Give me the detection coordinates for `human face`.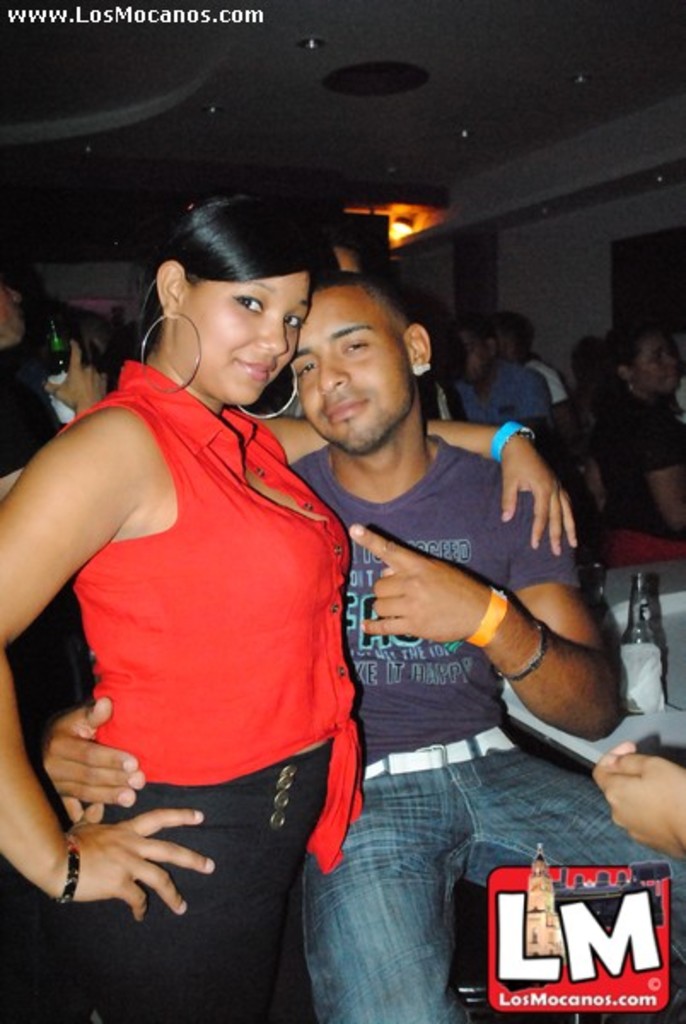
BBox(635, 341, 684, 394).
